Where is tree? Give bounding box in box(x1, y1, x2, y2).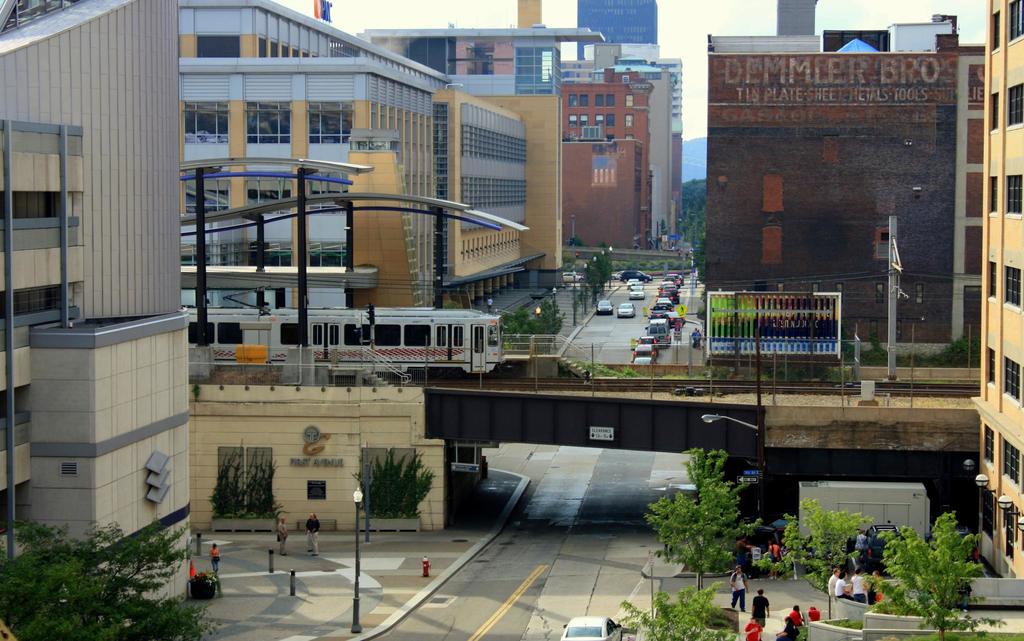
box(771, 495, 880, 626).
